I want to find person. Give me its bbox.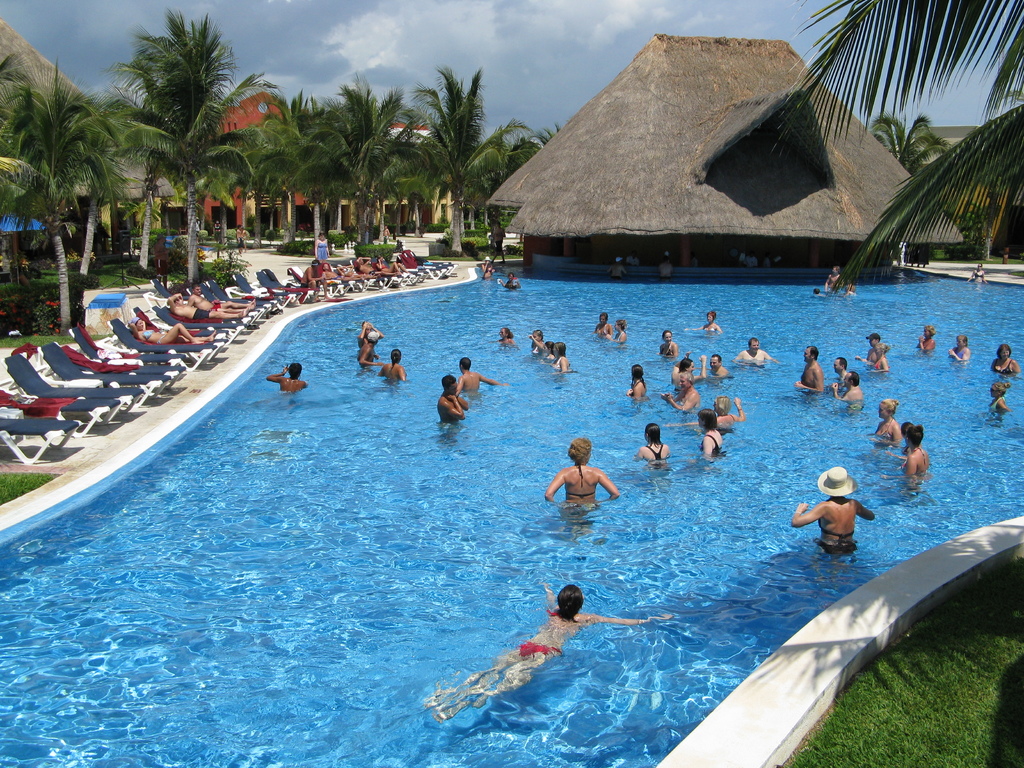
rect(993, 342, 1016, 378).
